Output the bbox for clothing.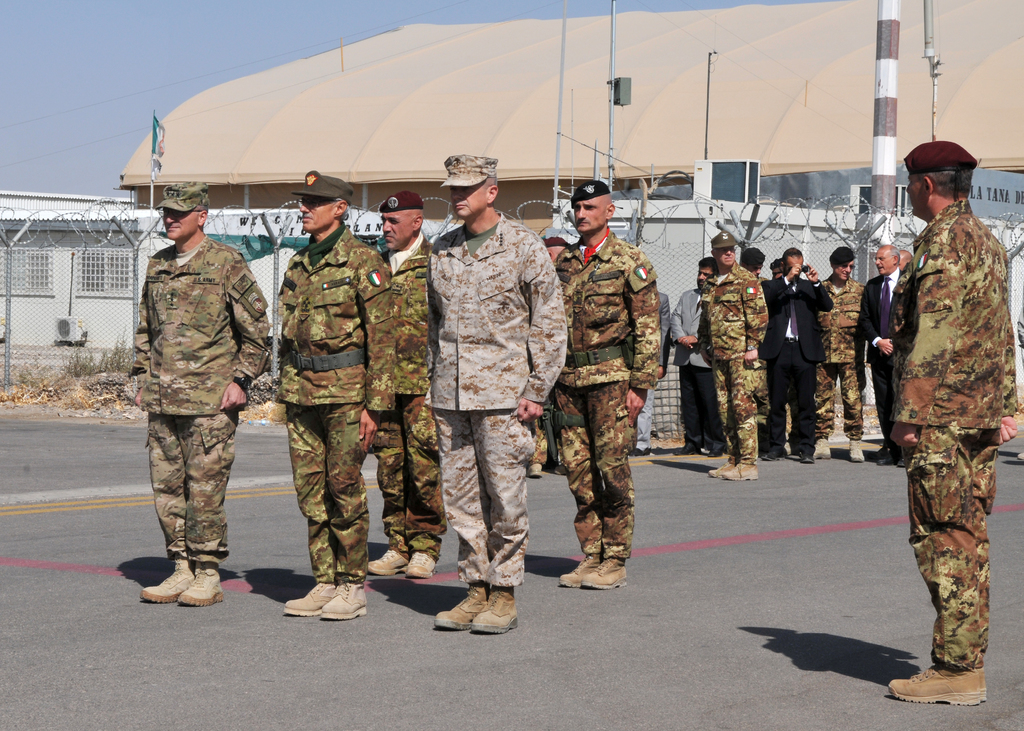
[left=527, top=416, right=547, bottom=471].
